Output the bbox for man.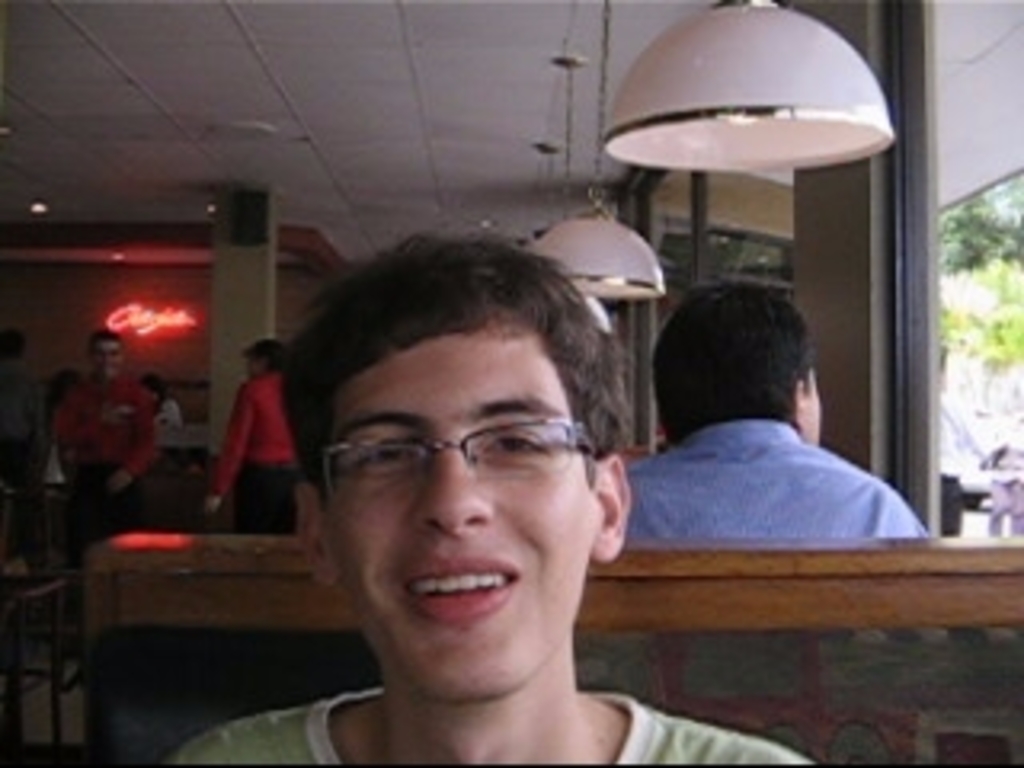
[211, 211, 845, 755].
